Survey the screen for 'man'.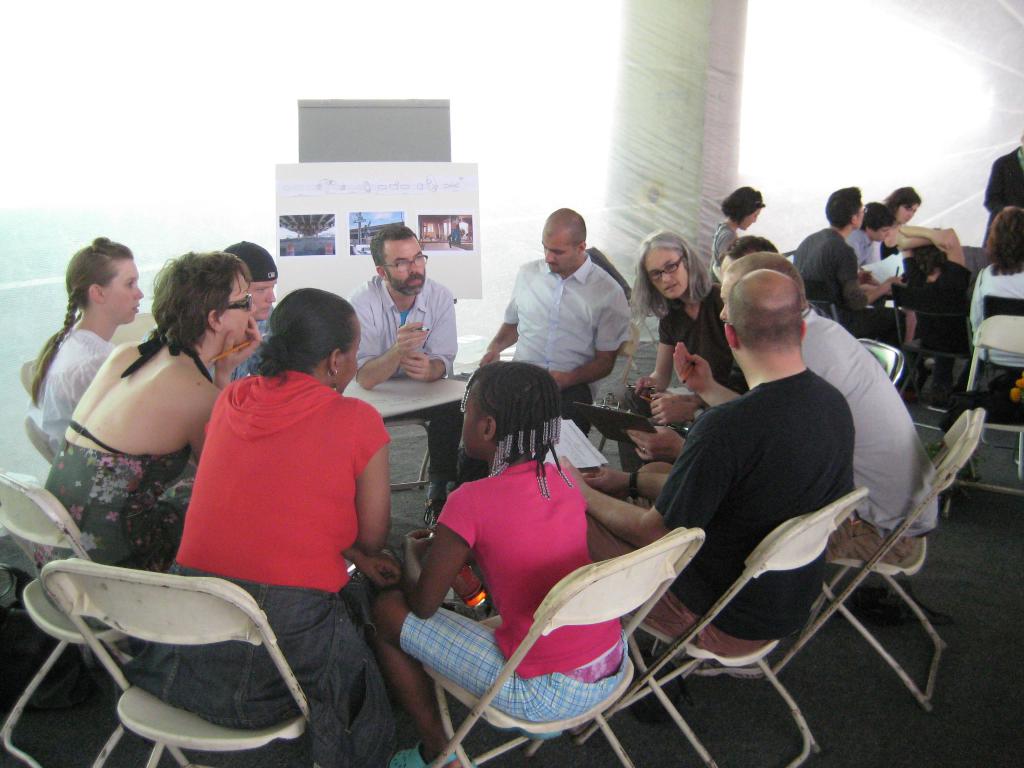
Survey found: [x1=447, y1=201, x2=628, y2=500].
